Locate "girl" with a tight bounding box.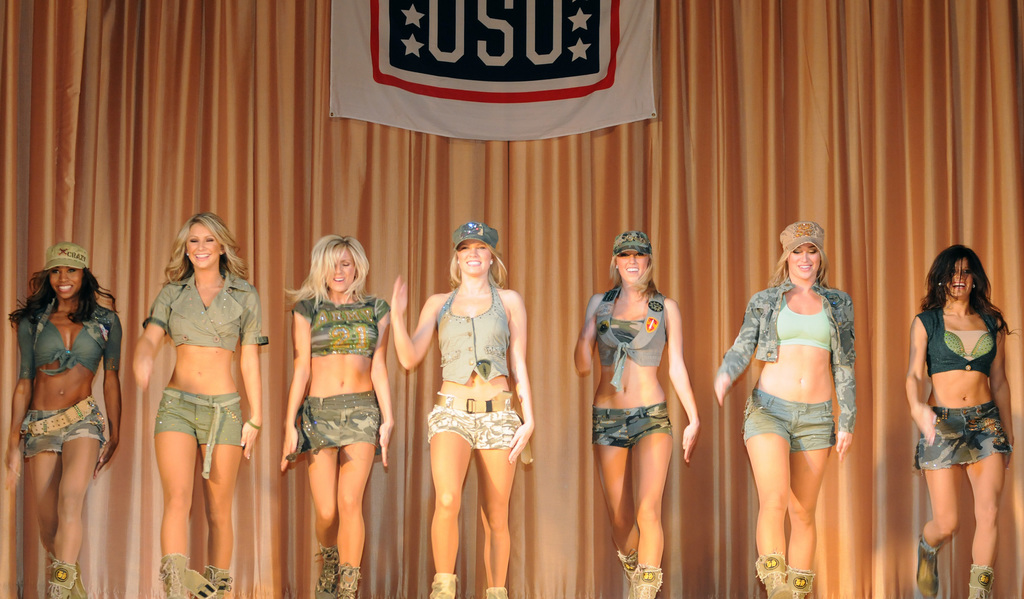
BBox(135, 214, 270, 598).
